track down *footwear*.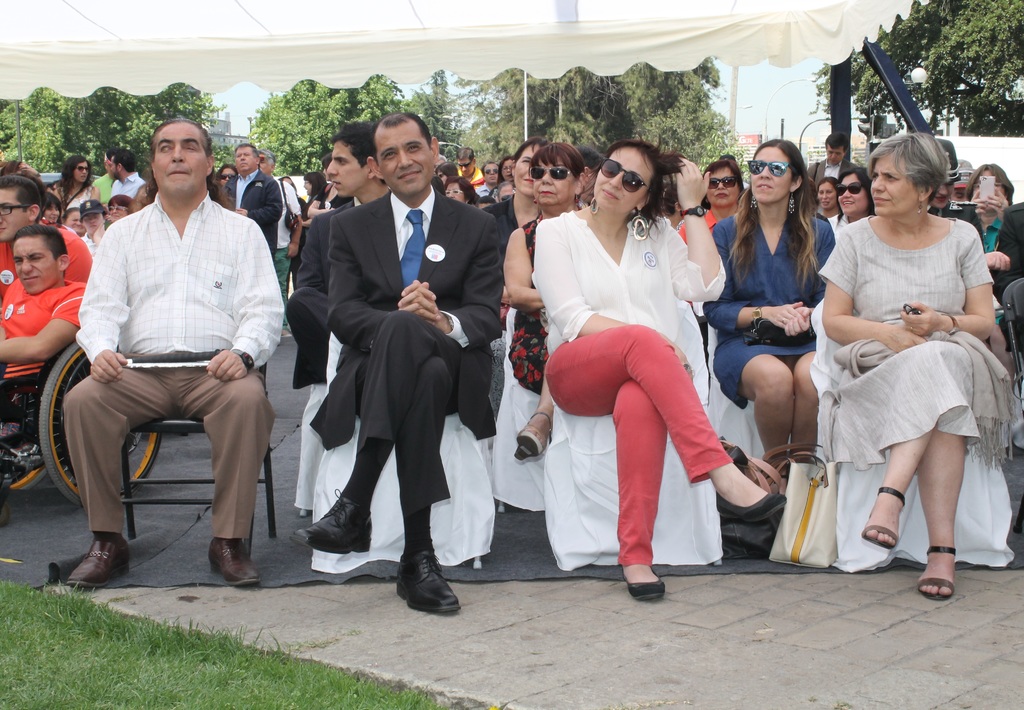
Tracked to {"left": 279, "top": 490, "right": 360, "bottom": 561}.
